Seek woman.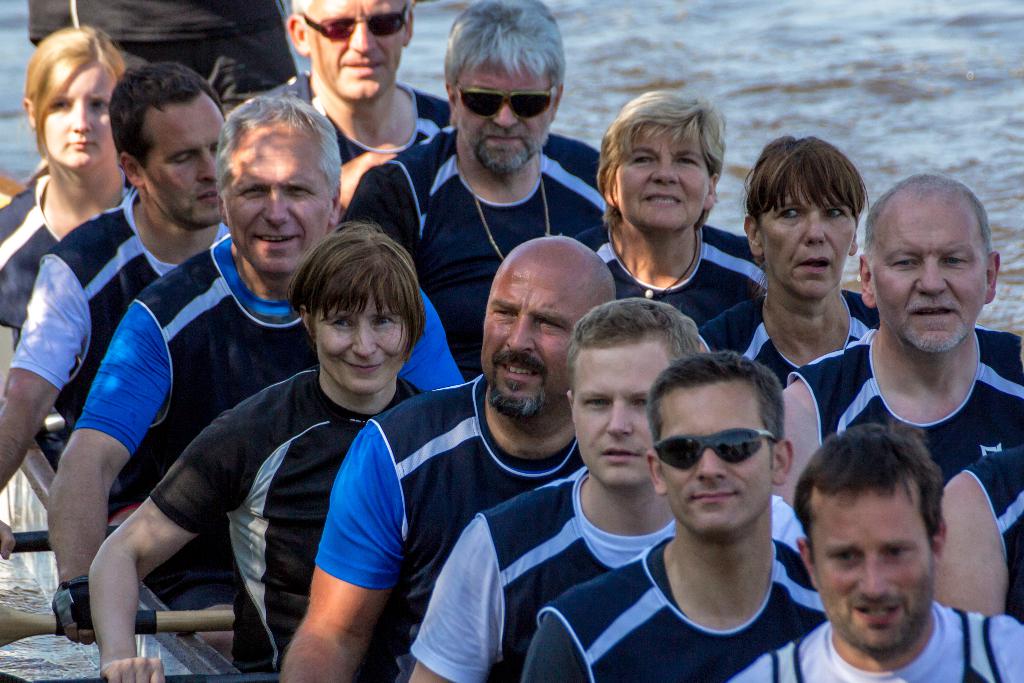
[142,193,453,682].
